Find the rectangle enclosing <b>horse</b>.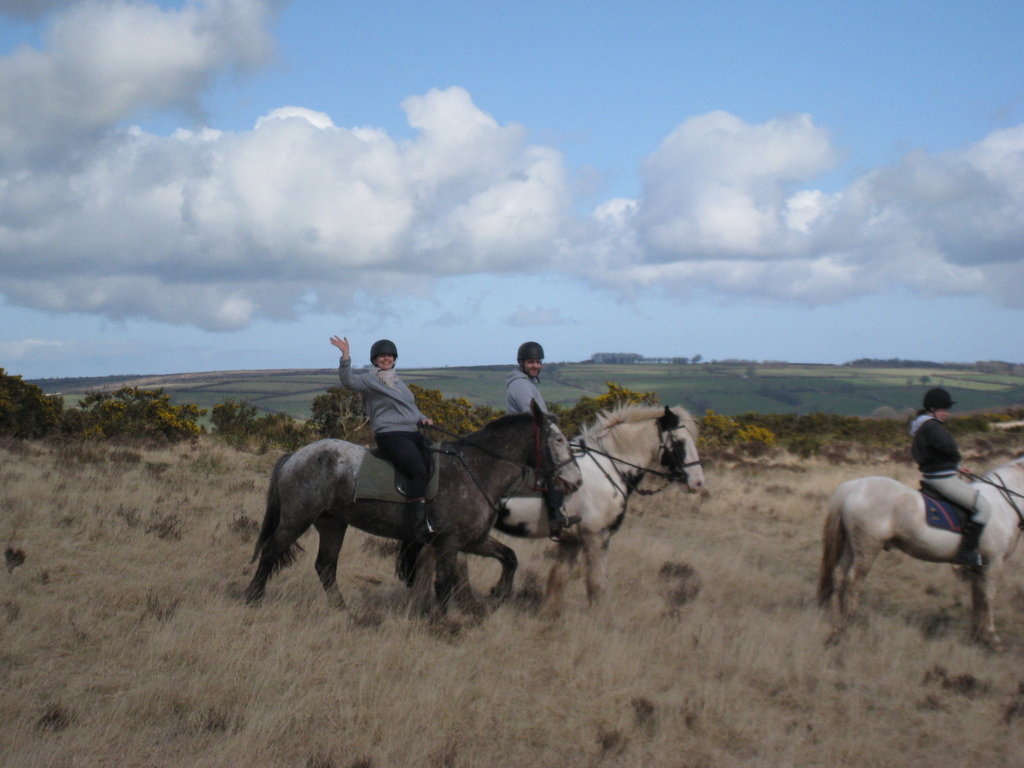
box(815, 460, 1023, 652).
